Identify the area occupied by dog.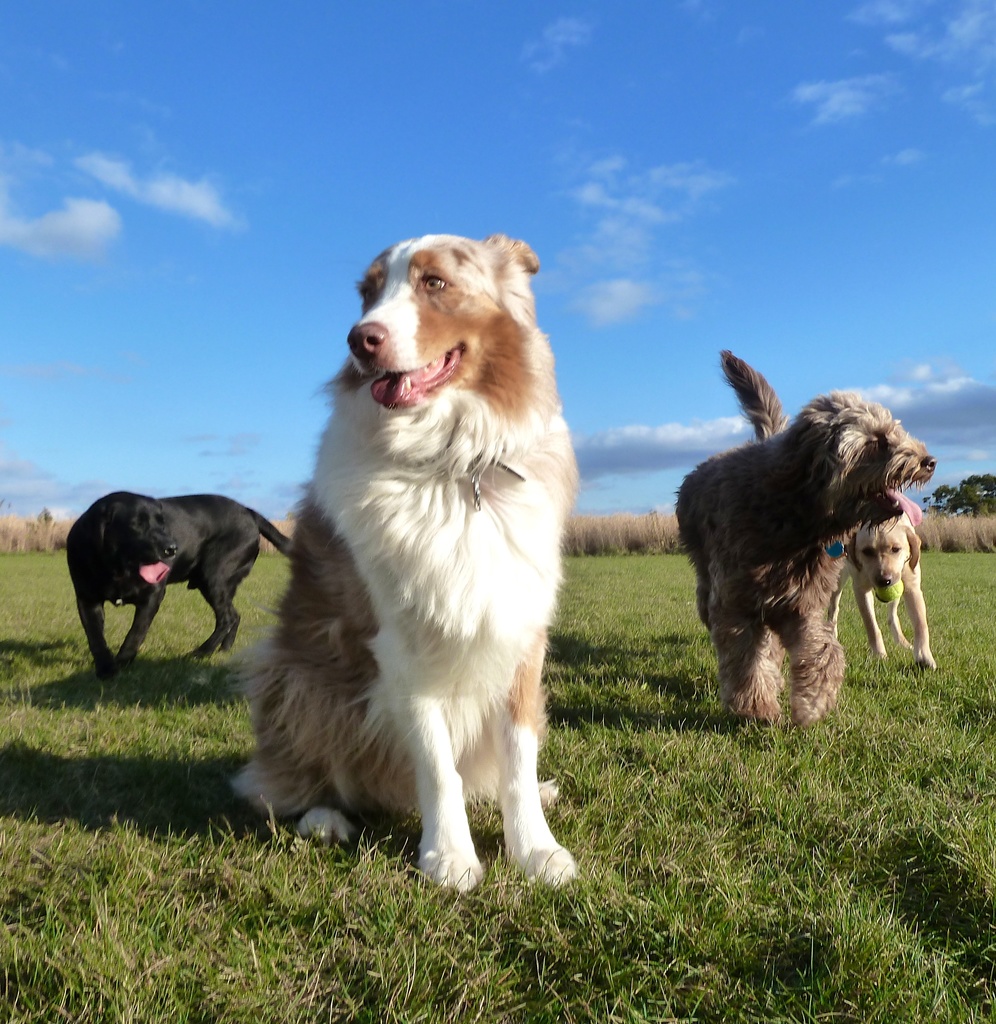
Area: {"x1": 674, "y1": 347, "x2": 936, "y2": 732}.
